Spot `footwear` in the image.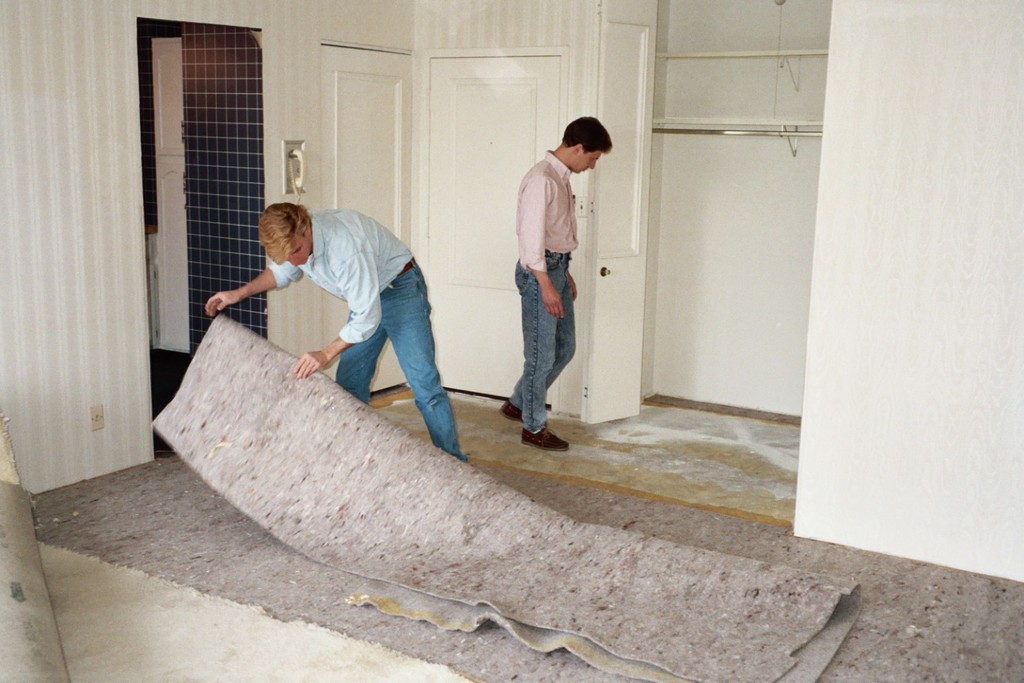
`footwear` found at 496/398/522/426.
